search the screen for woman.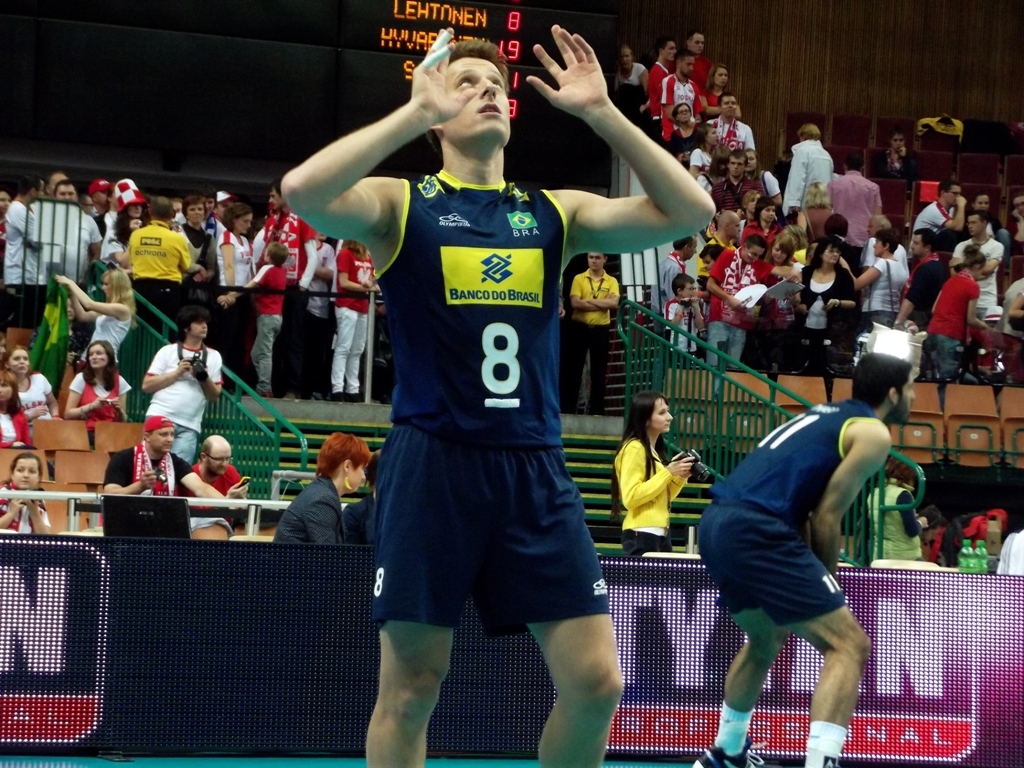
Found at 0 449 45 535.
